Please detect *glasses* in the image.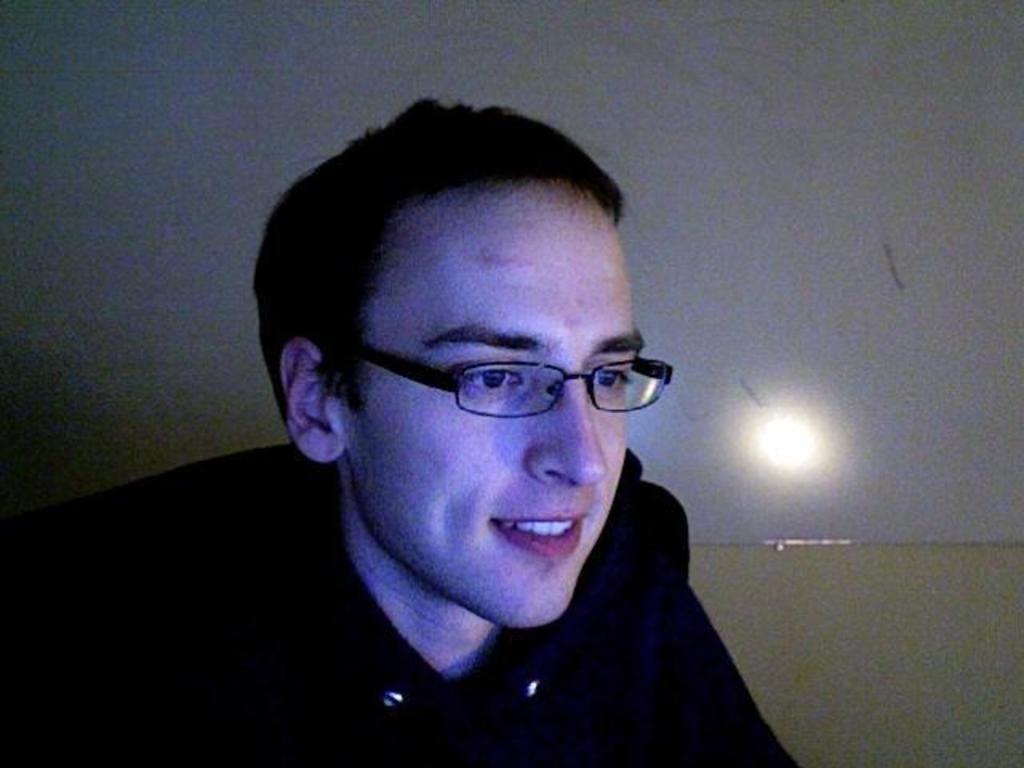
x1=317, y1=336, x2=678, y2=422.
